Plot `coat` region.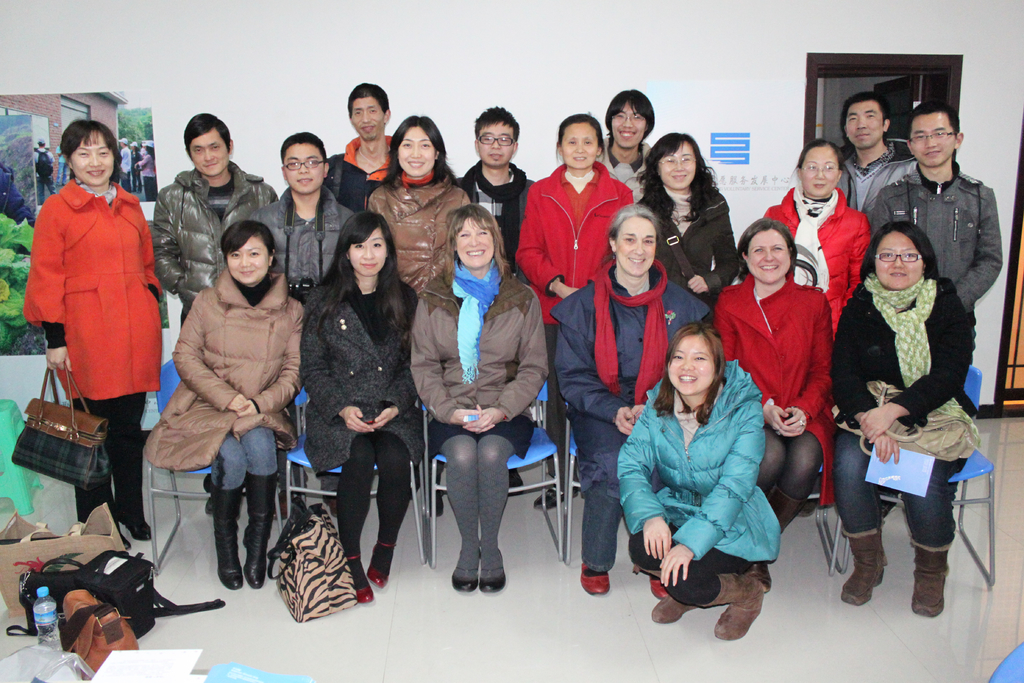
Plotted at [left=707, top=281, right=844, bottom=507].
